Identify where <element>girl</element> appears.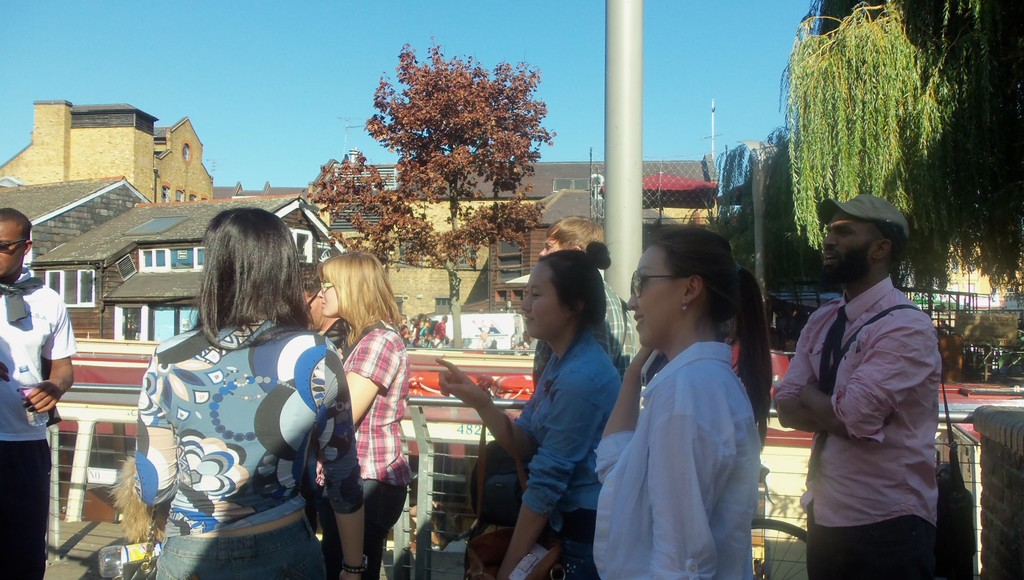
Appears at (436, 240, 622, 579).
